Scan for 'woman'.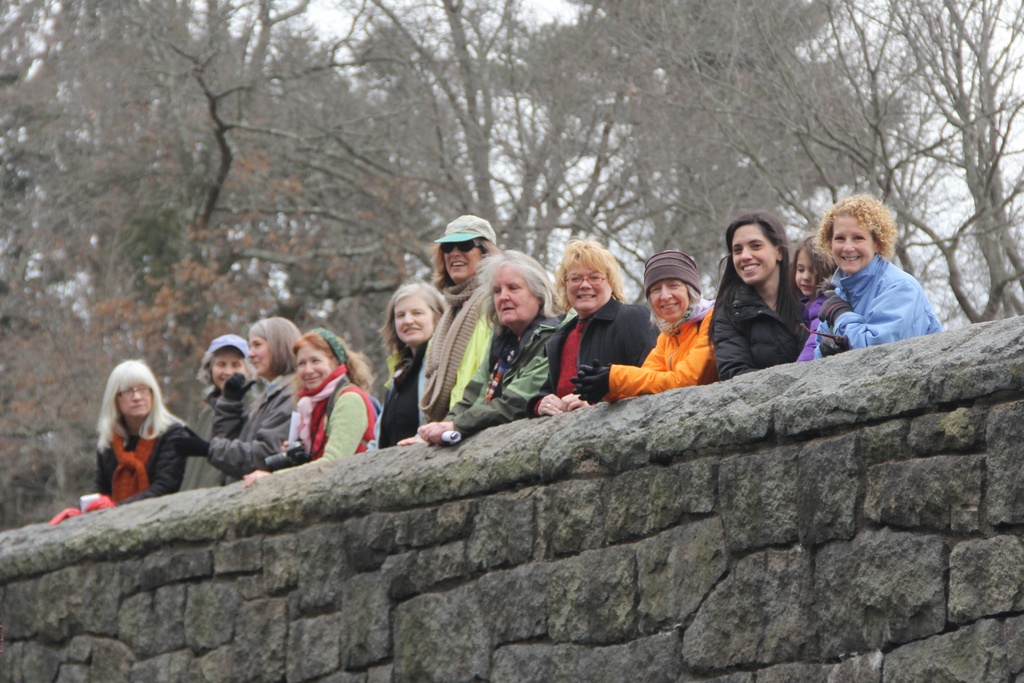
Scan result: region(813, 193, 945, 358).
